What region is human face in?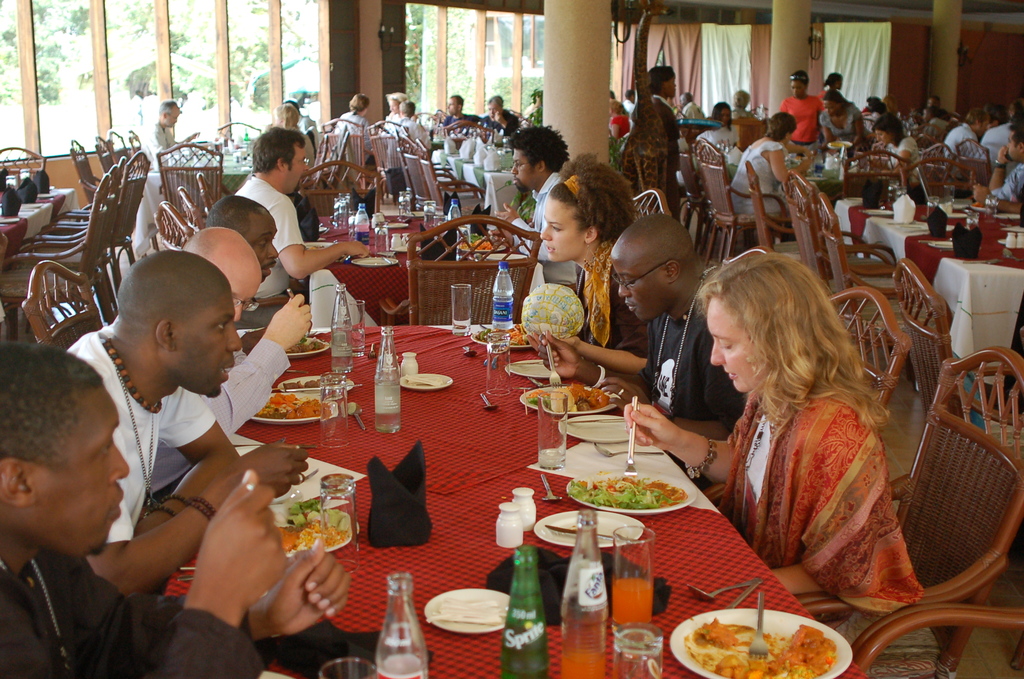
[x1=229, y1=272, x2=268, y2=325].
